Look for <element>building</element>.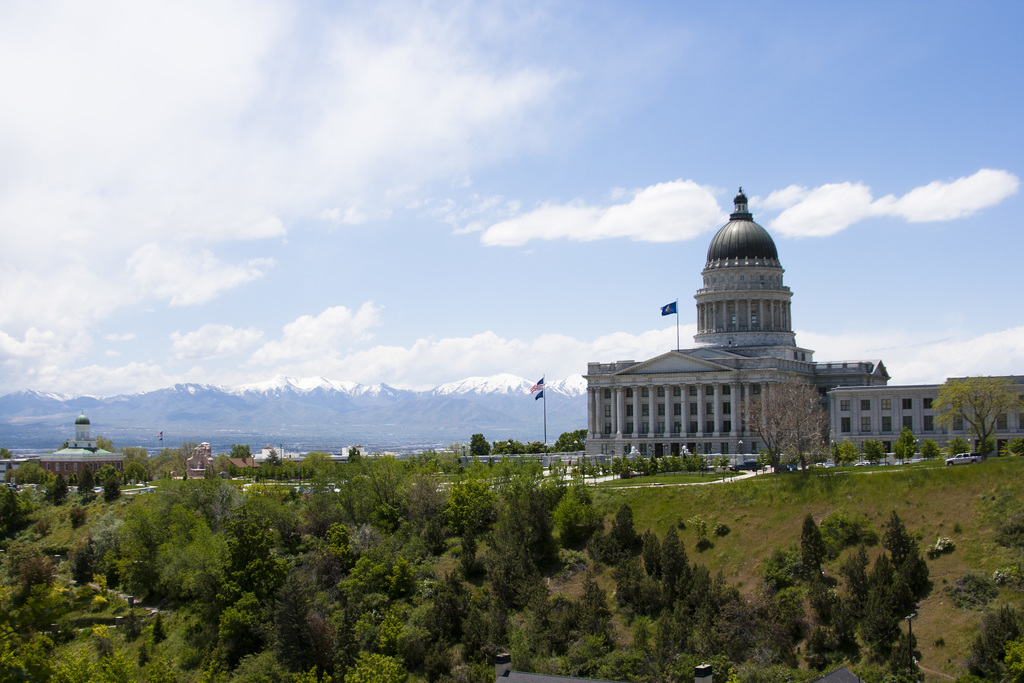
Found: region(186, 441, 262, 478).
